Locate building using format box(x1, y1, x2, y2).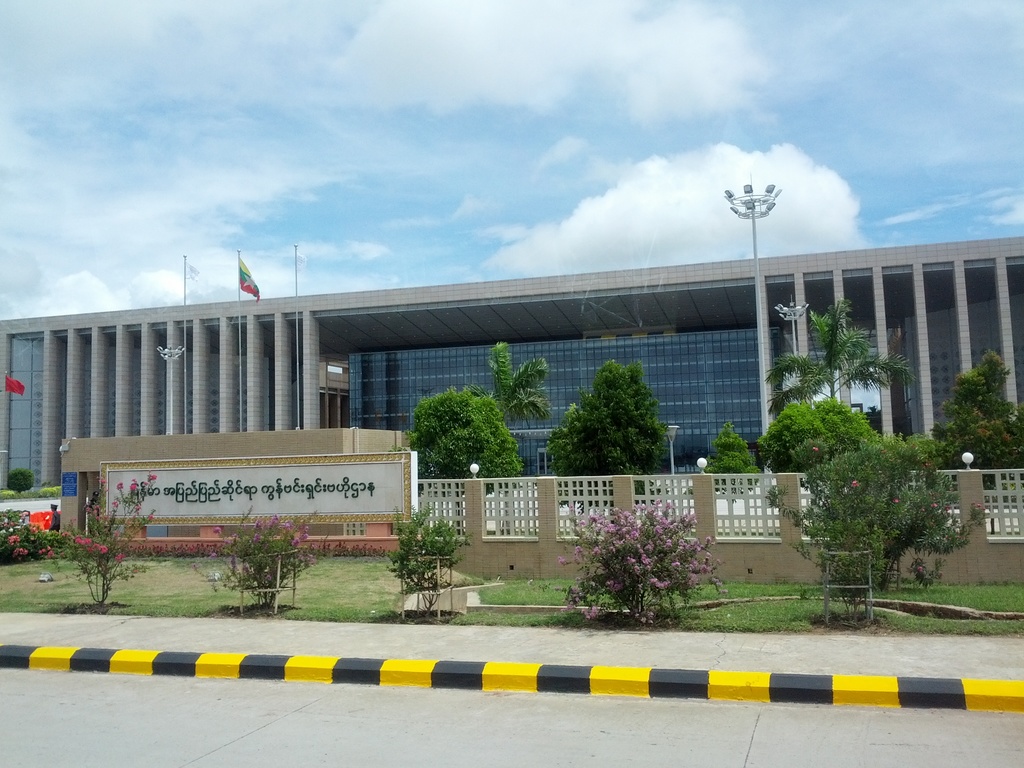
box(0, 230, 1023, 590).
